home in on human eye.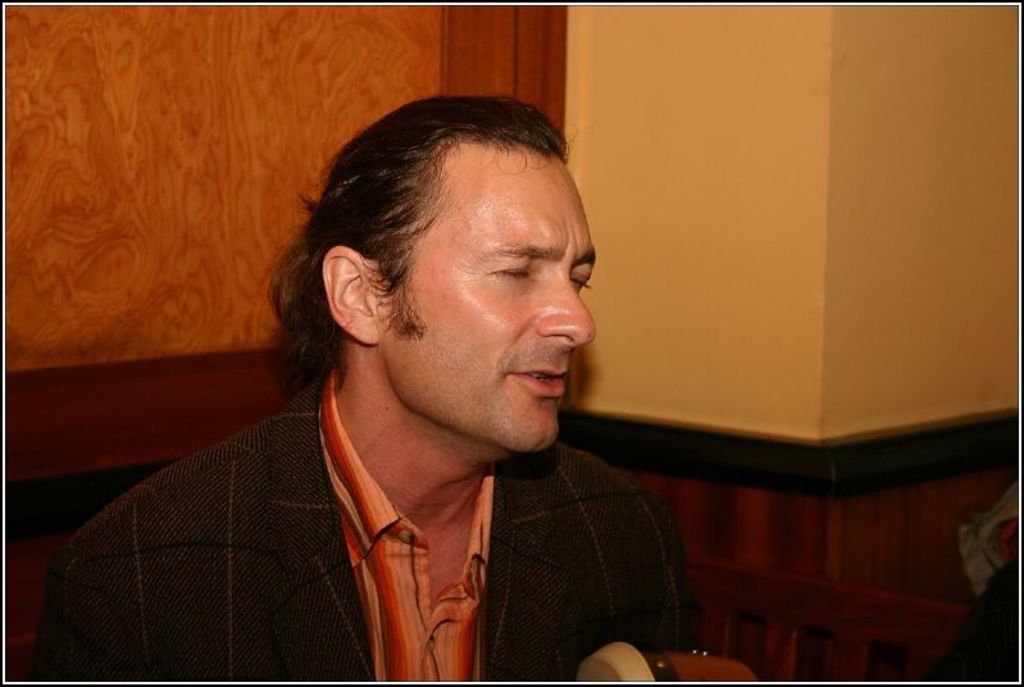
Homed in at box(570, 269, 588, 291).
